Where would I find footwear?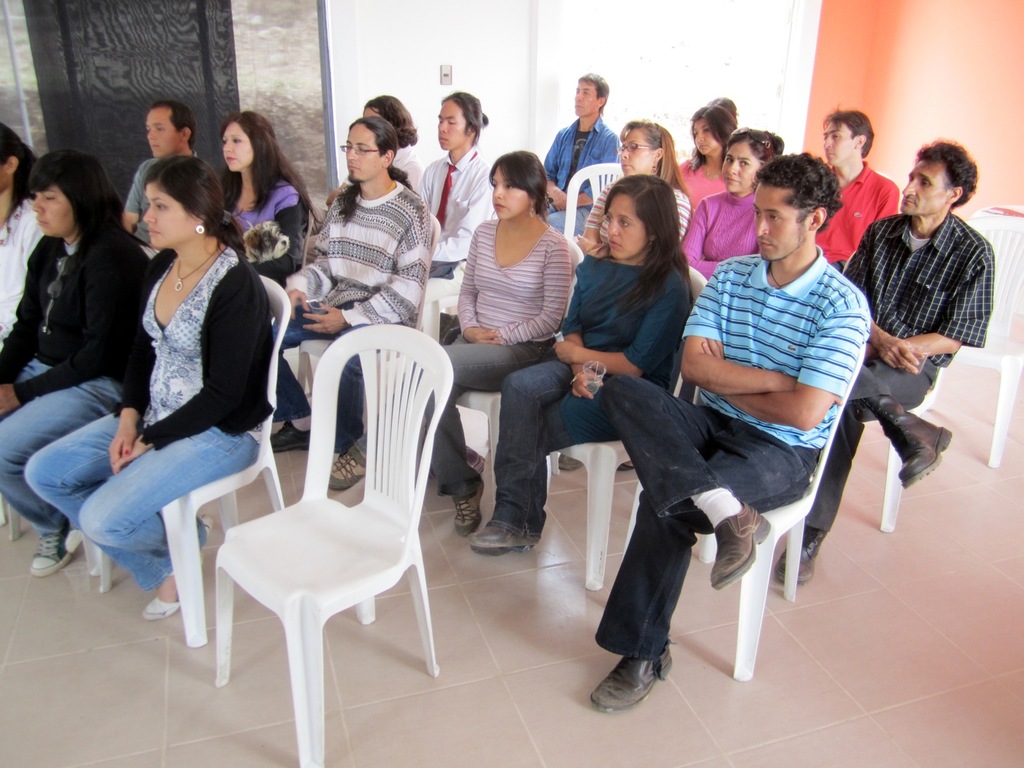
At <region>589, 650, 675, 727</region>.
